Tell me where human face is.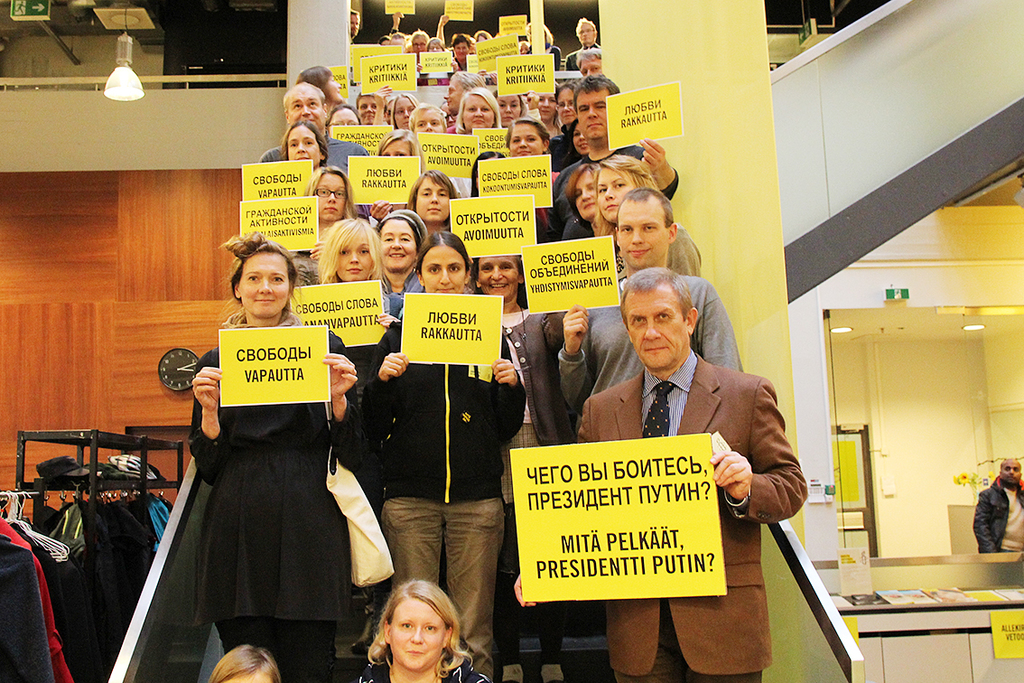
human face is at (454, 42, 468, 61).
